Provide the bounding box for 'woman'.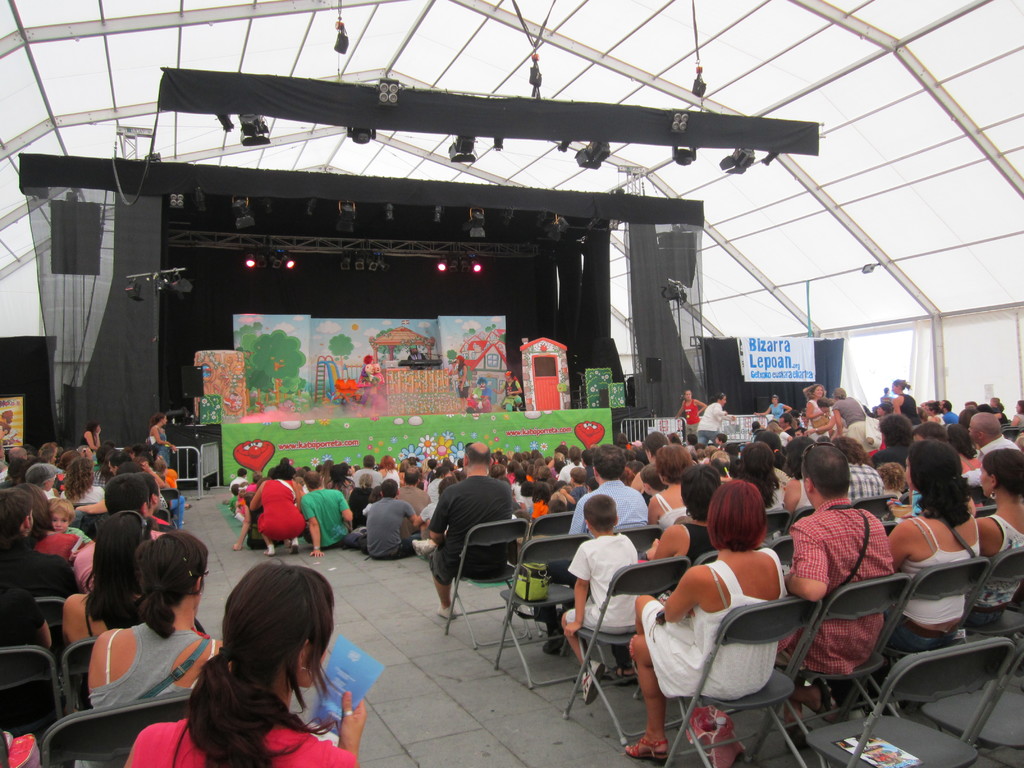
x1=737, y1=439, x2=787, y2=546.
